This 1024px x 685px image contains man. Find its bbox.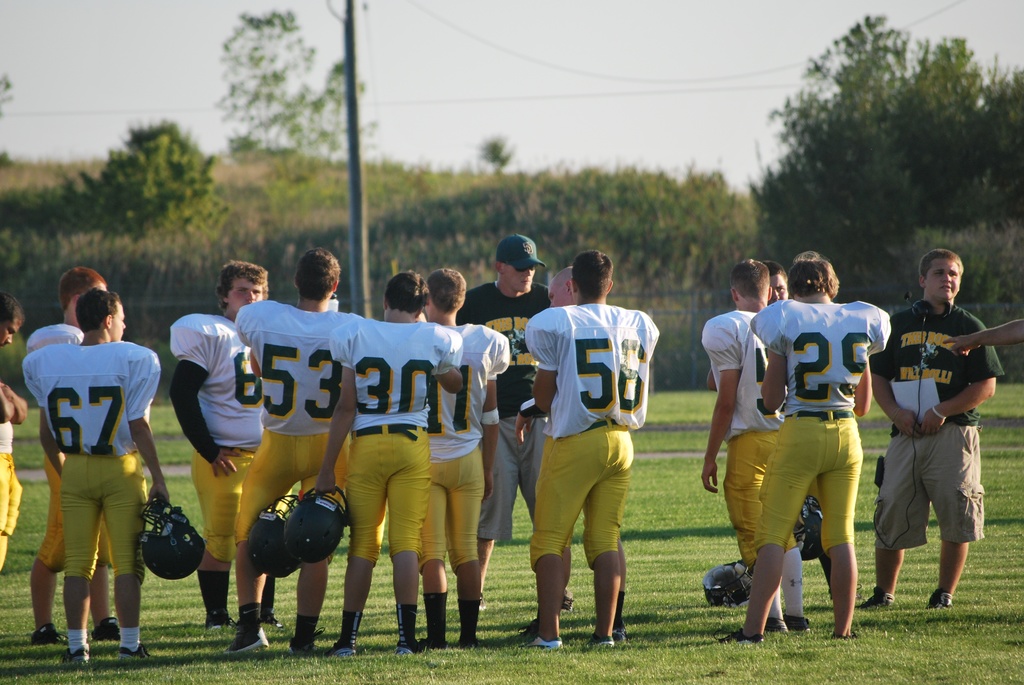
{"x1": 525, "y1": 244, "x2": 661, "y2": 647}.
